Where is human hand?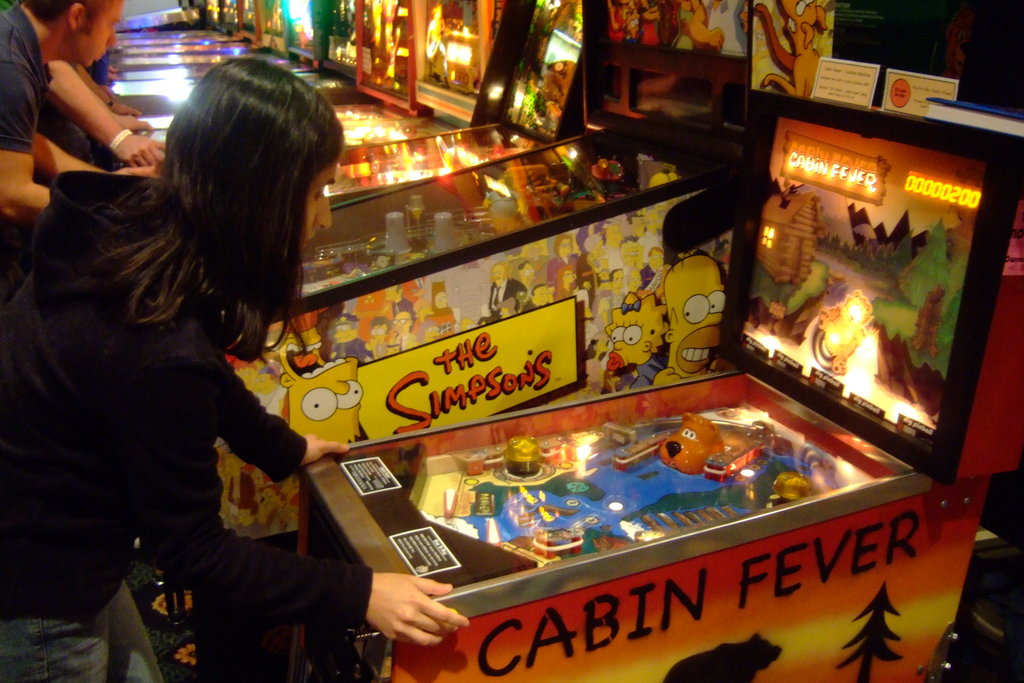
(left=597, top=271, right=611, bottom=282).
